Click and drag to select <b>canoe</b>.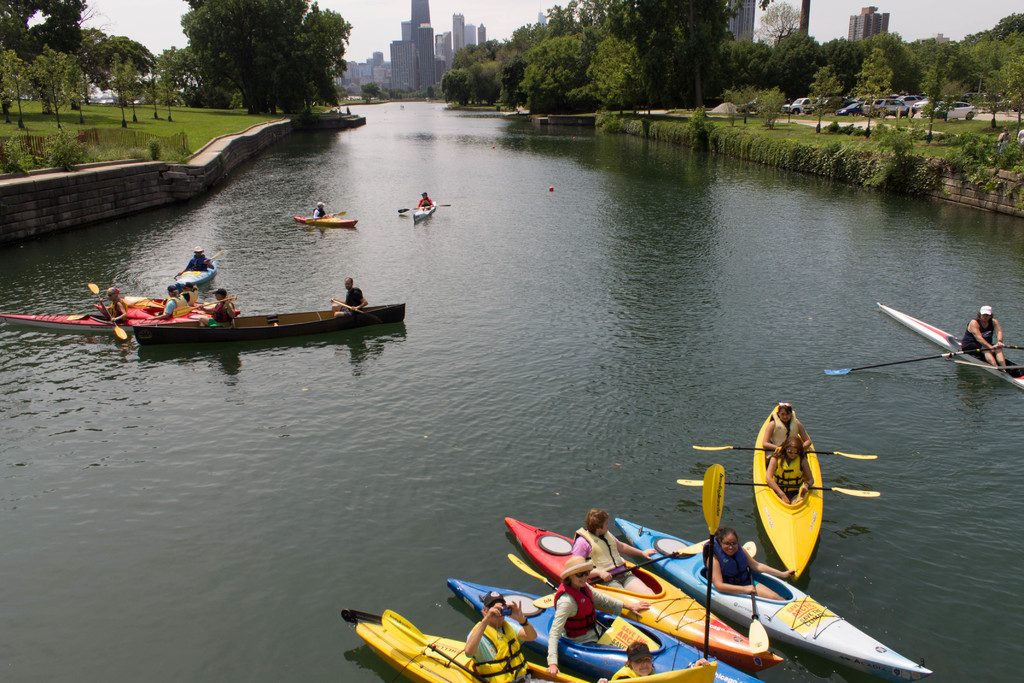
Selection: <box>342,613,719,682</box>.
